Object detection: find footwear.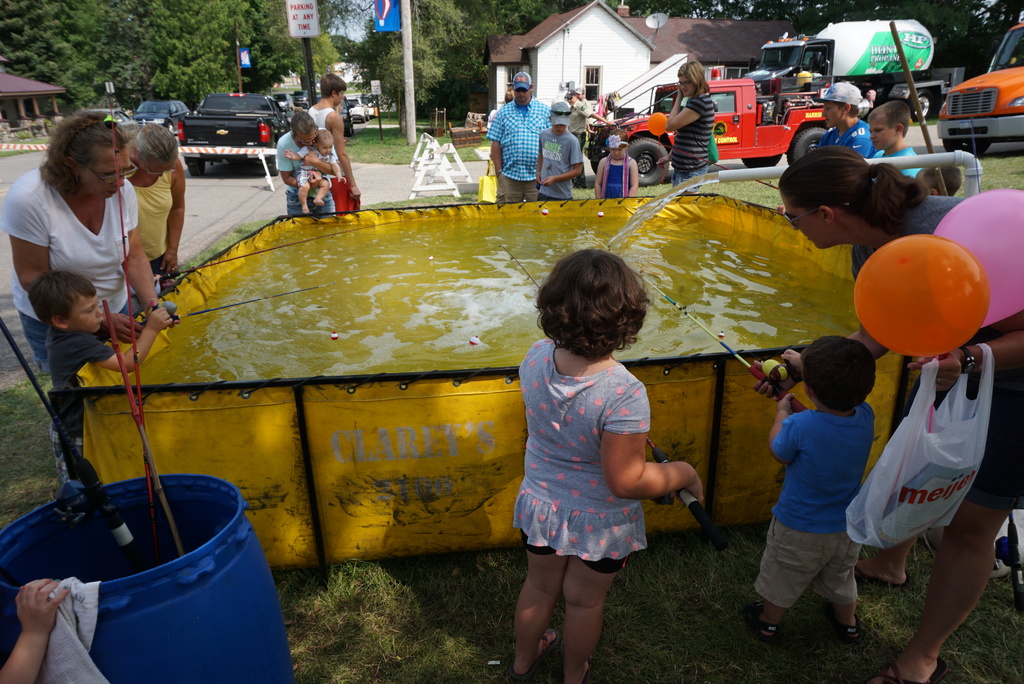
[821,608,863,646].
